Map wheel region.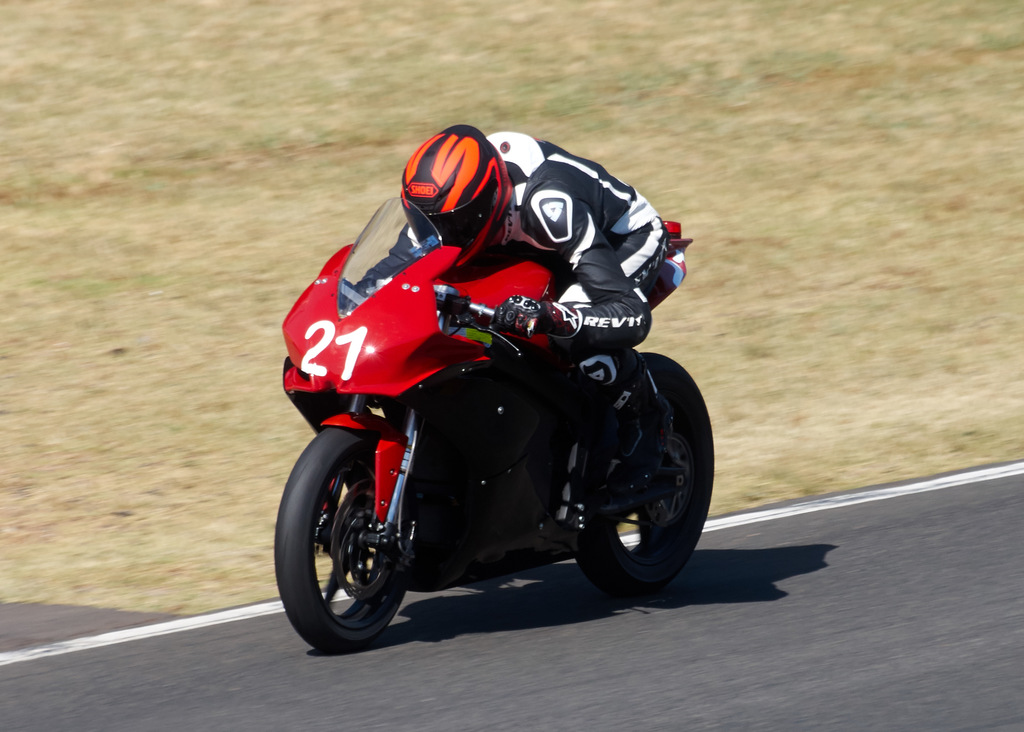
Mapped to bbox=[577, 350, 715, 593].
